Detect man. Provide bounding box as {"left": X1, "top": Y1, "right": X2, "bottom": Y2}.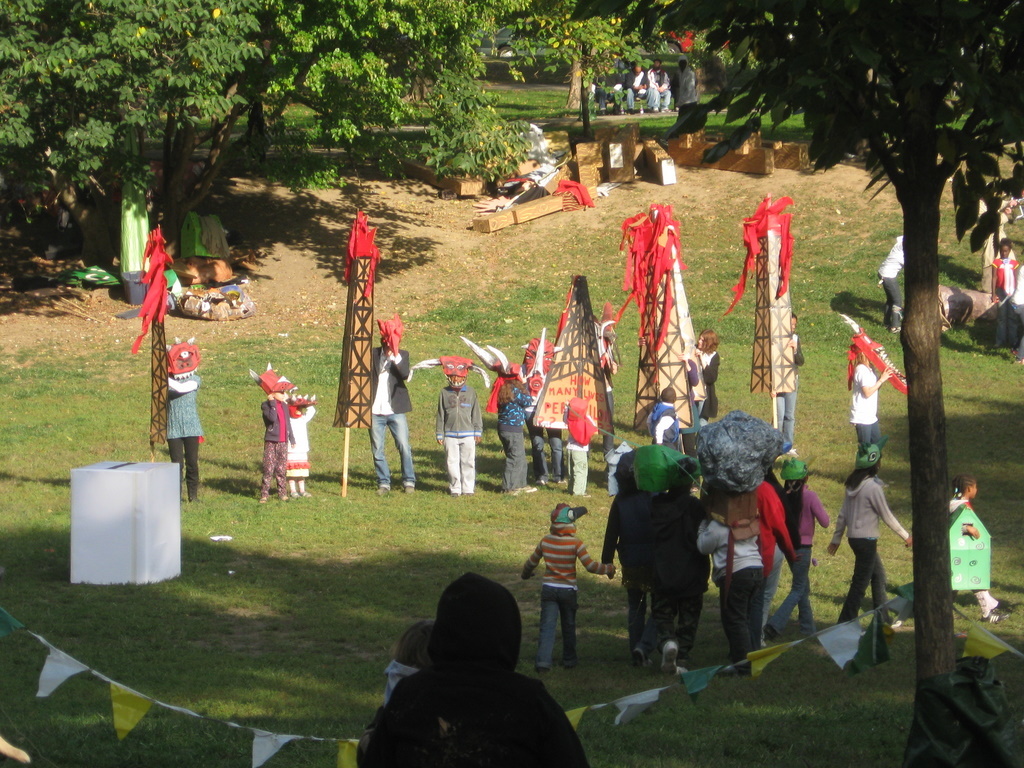
{"left": 695, "top": 511, "right": 773, "bottom": 673}.
